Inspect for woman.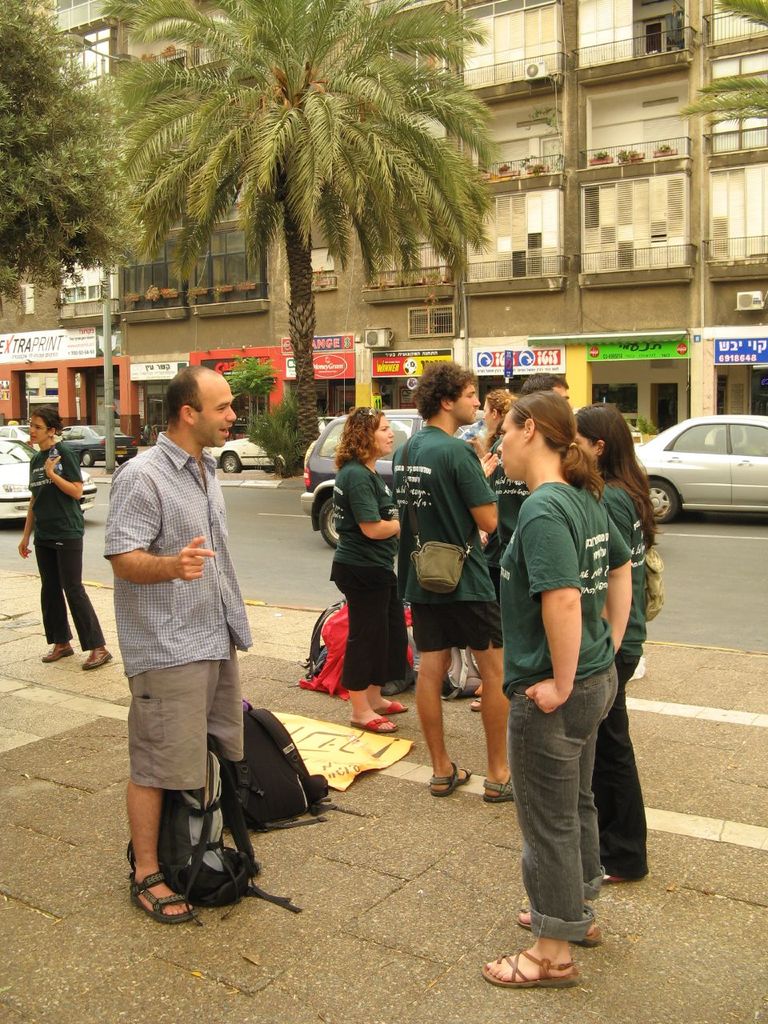
Inspection: bbox(479, 387, 625, 977).
